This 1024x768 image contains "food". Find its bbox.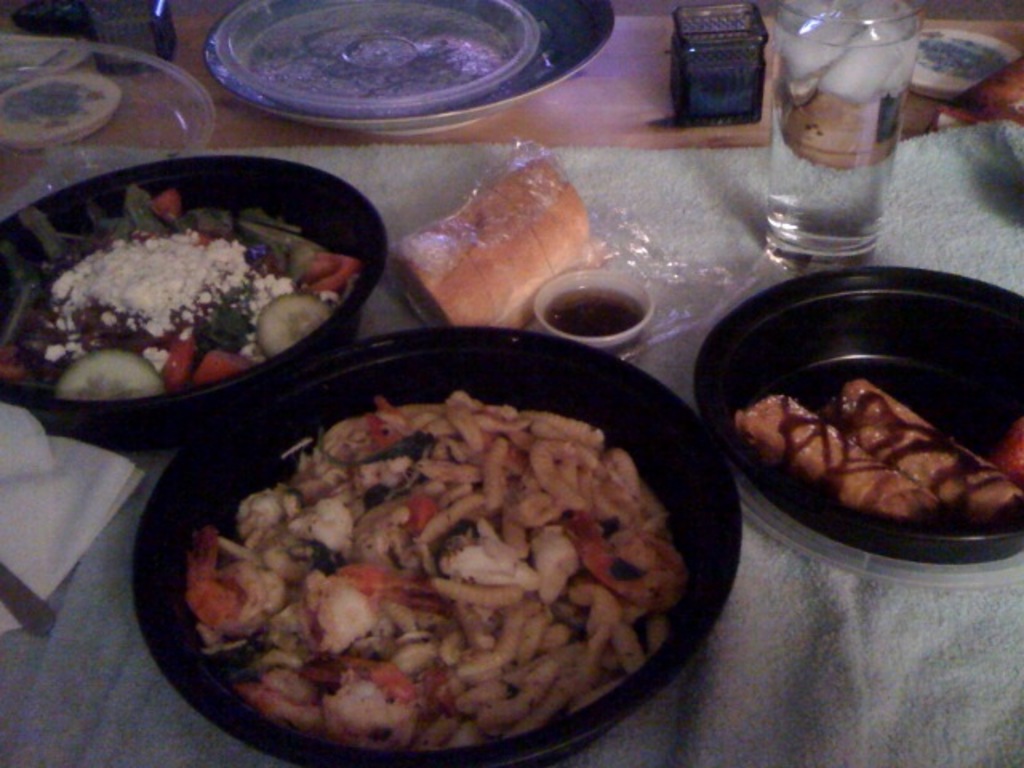
{"left": 813, "top": 374, "right": 1022, "bottom": 531}.
